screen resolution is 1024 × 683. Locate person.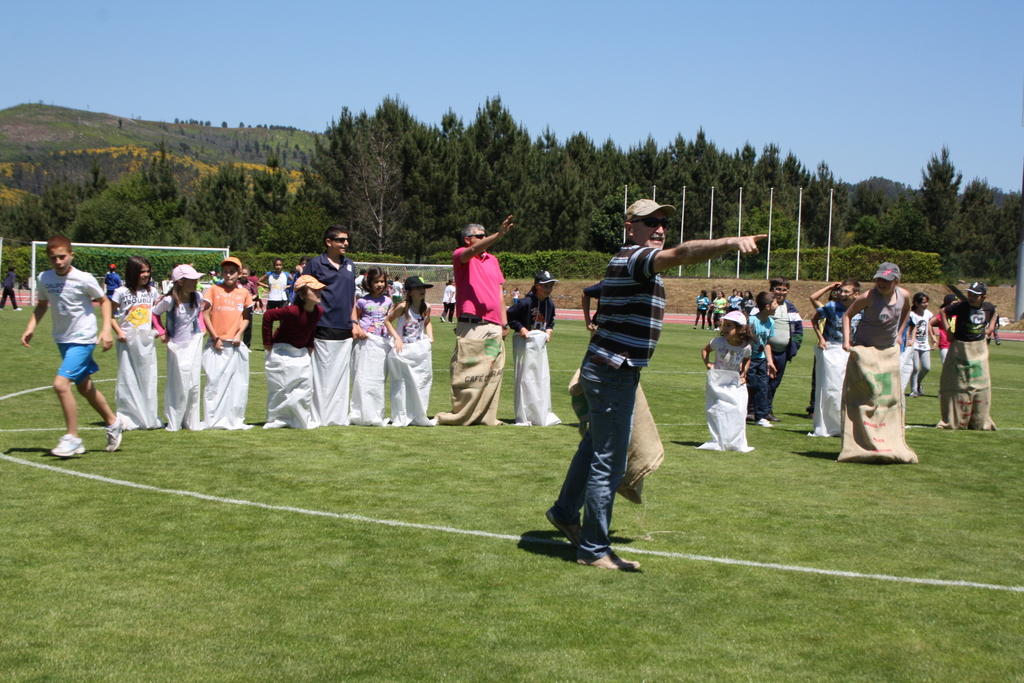
[203, 253, 253, 432].
